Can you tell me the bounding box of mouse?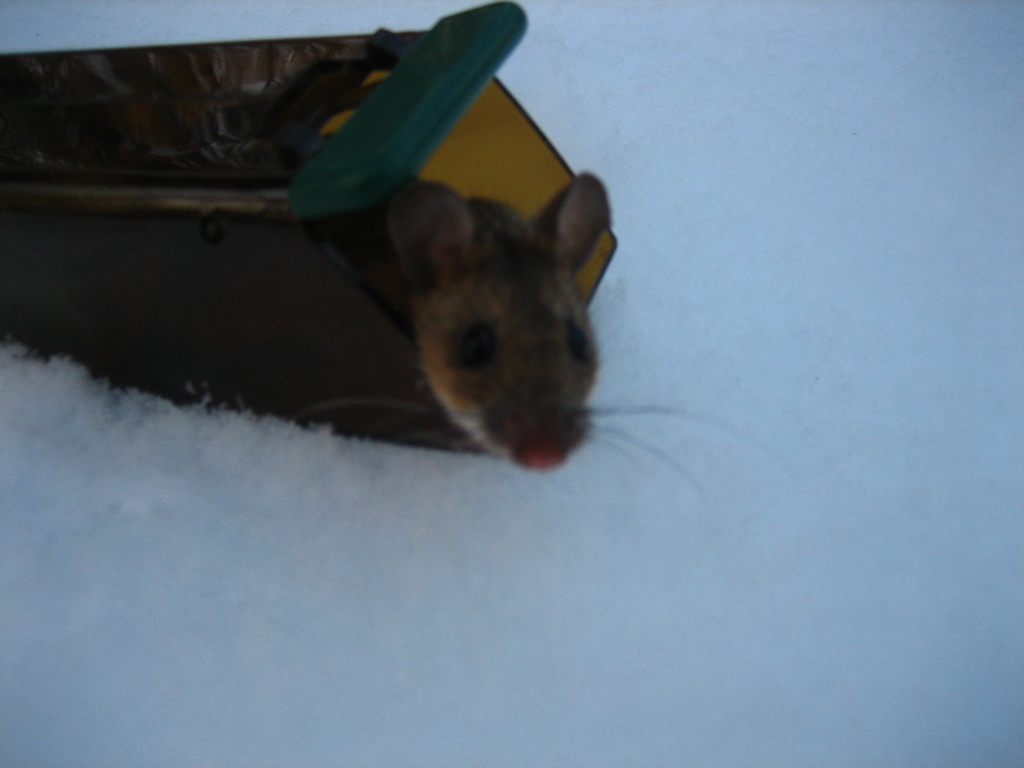
bbox=(289, 182, 685, 470).
